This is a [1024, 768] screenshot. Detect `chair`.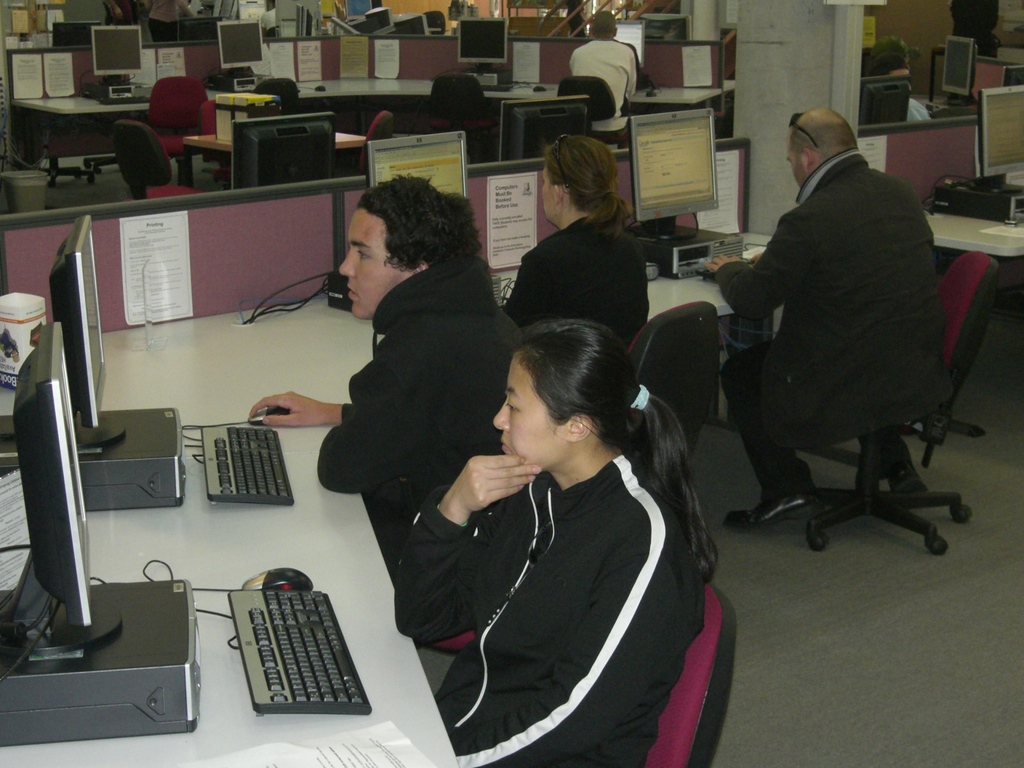
[644,585,737,767].
